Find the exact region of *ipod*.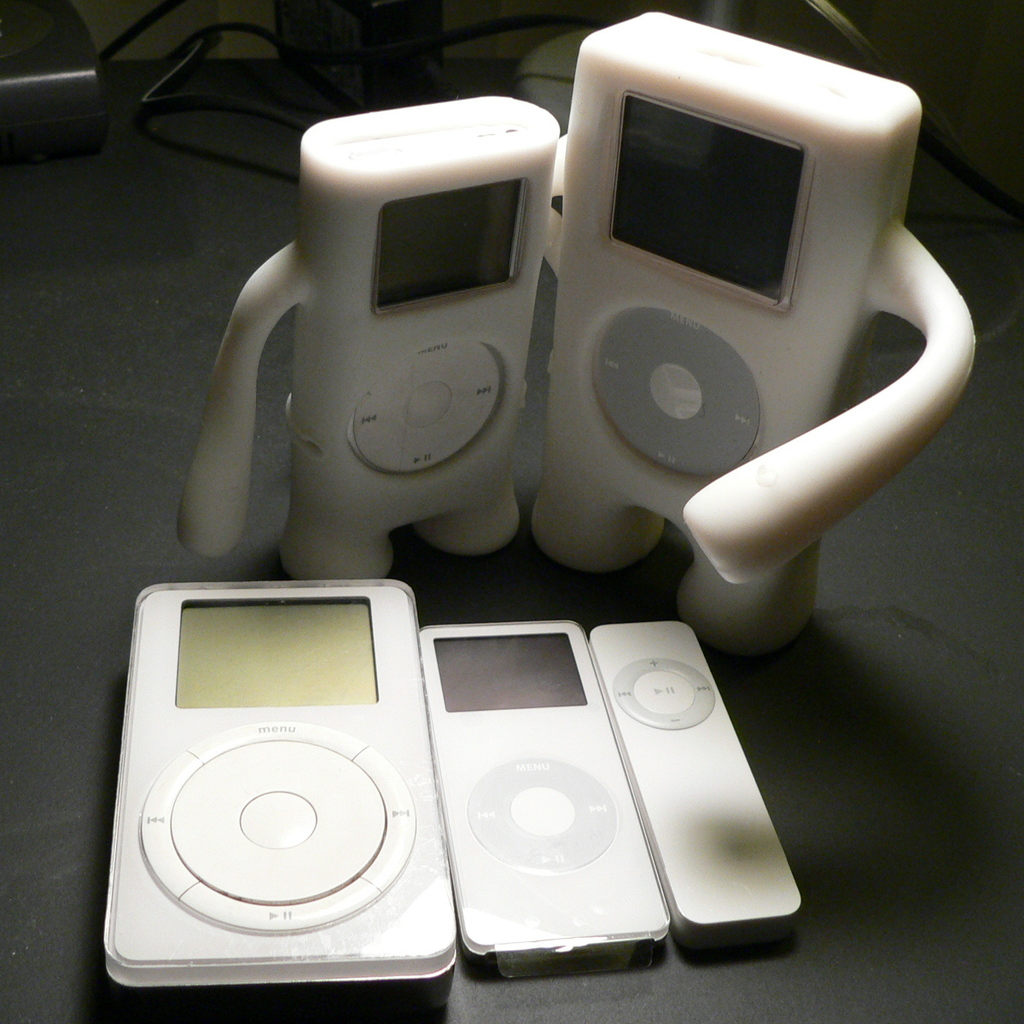
Exact region: (518, 7, 974, 653).
